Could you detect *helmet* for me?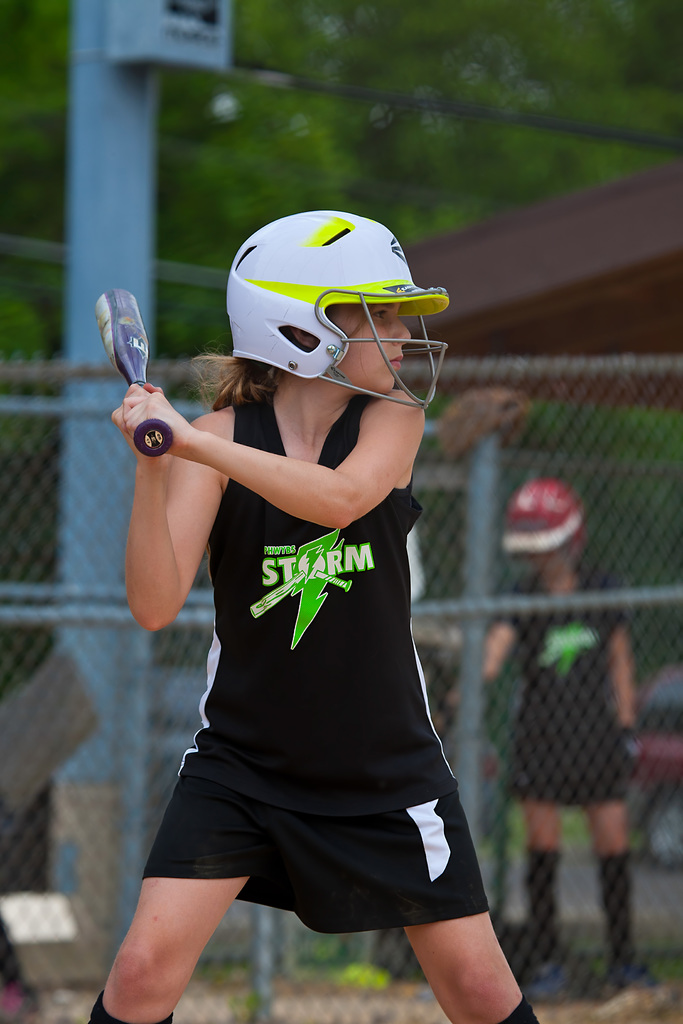
Detection result: pyautogui.locateOnScreen(220, 203, 450, 412).
